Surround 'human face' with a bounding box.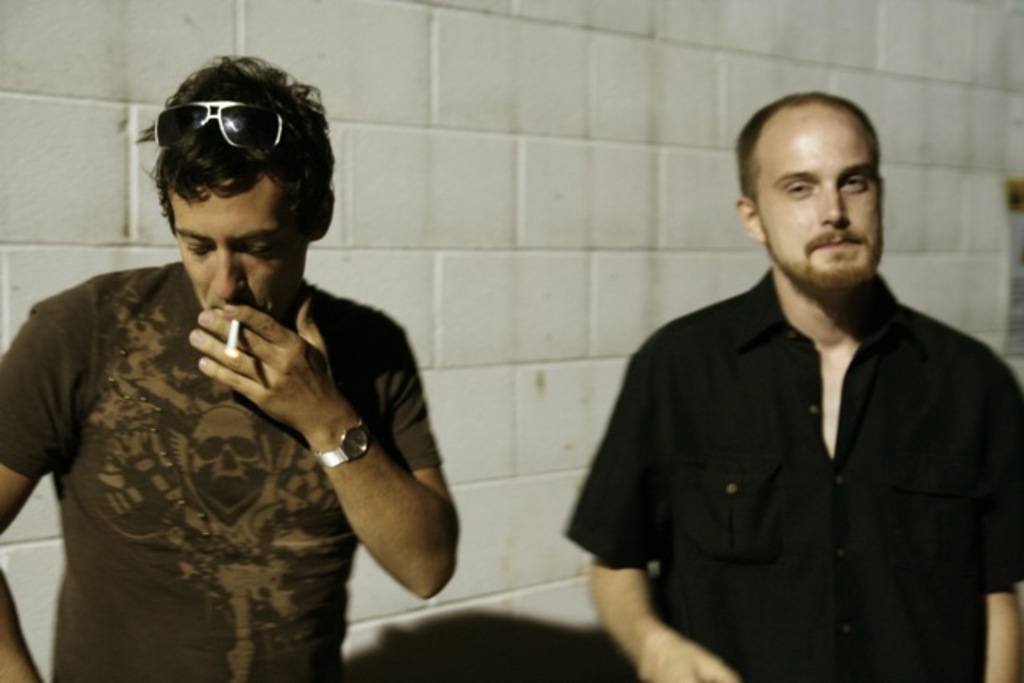
select_region(173, 187, 312, 322).
